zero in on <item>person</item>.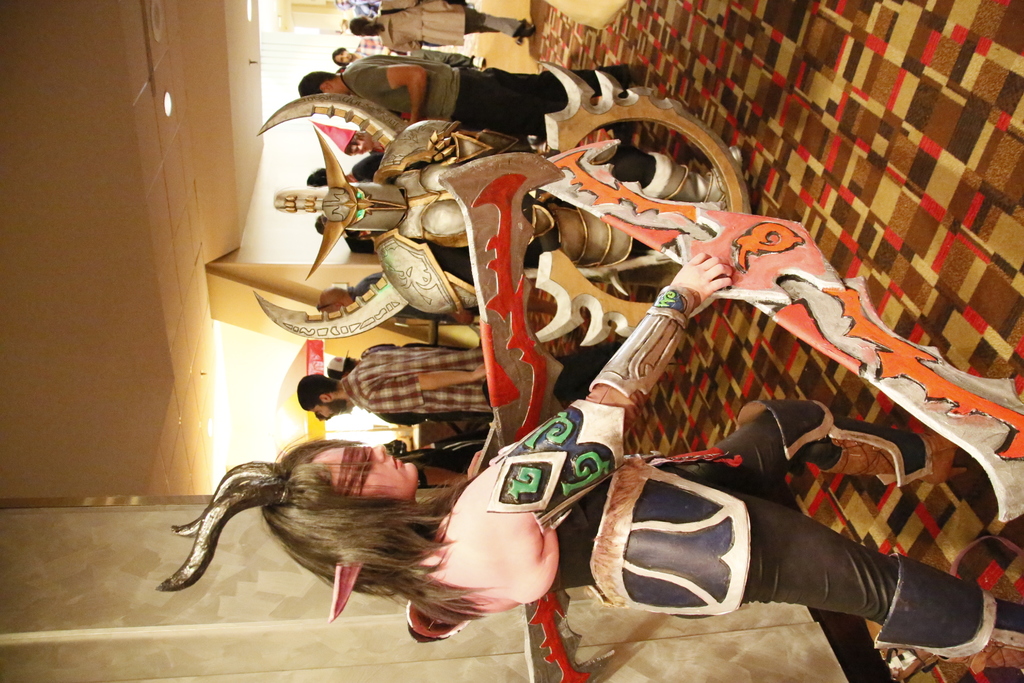
Zeroed in: box(259, 247, 1023, 634).
